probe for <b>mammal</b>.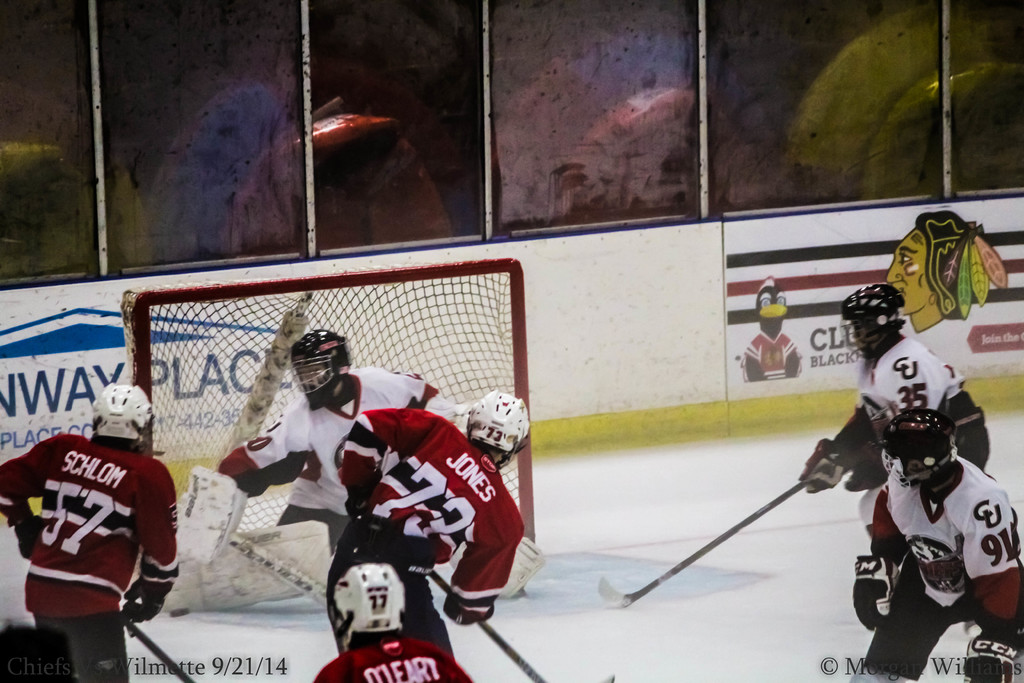
Probe result: 218,320,456,598.
